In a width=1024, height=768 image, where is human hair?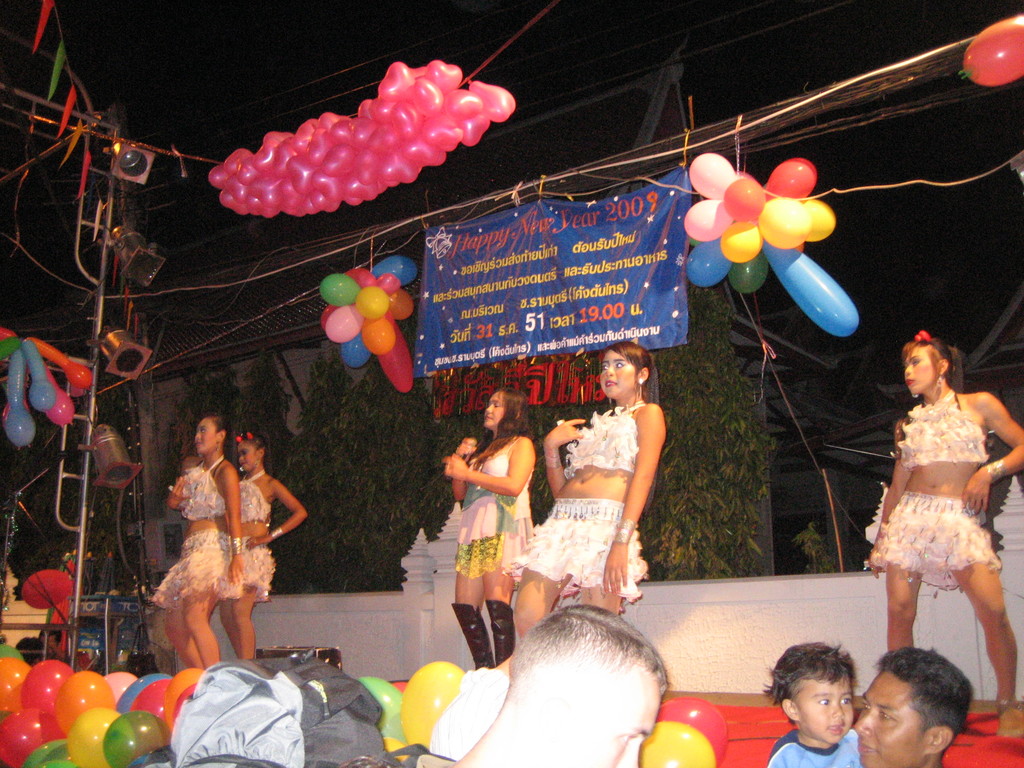
rect(238, 435, 267, 455).
